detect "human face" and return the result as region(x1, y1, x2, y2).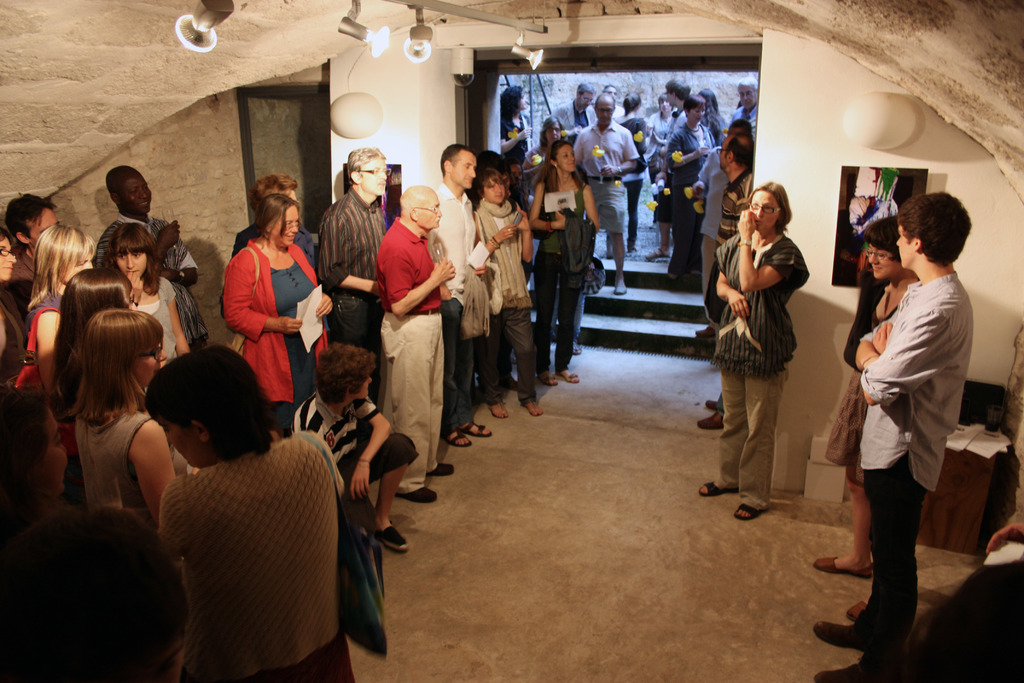
region(277, 208, 298, 248).
